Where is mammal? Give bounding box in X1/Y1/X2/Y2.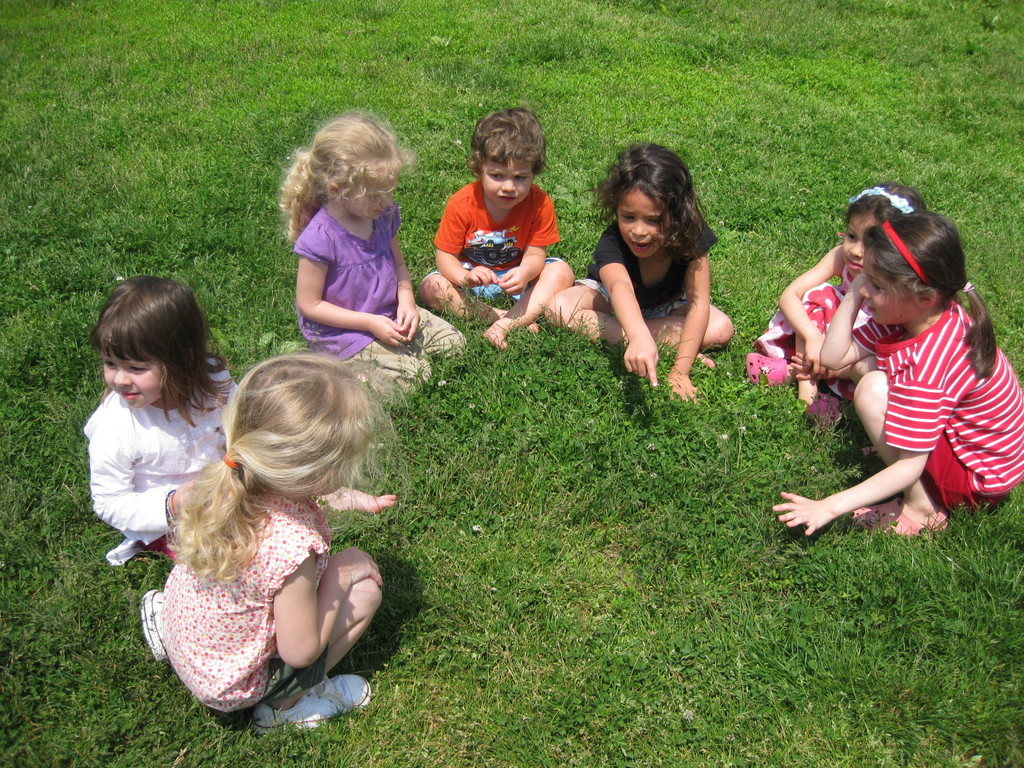
738/180/927/428.
